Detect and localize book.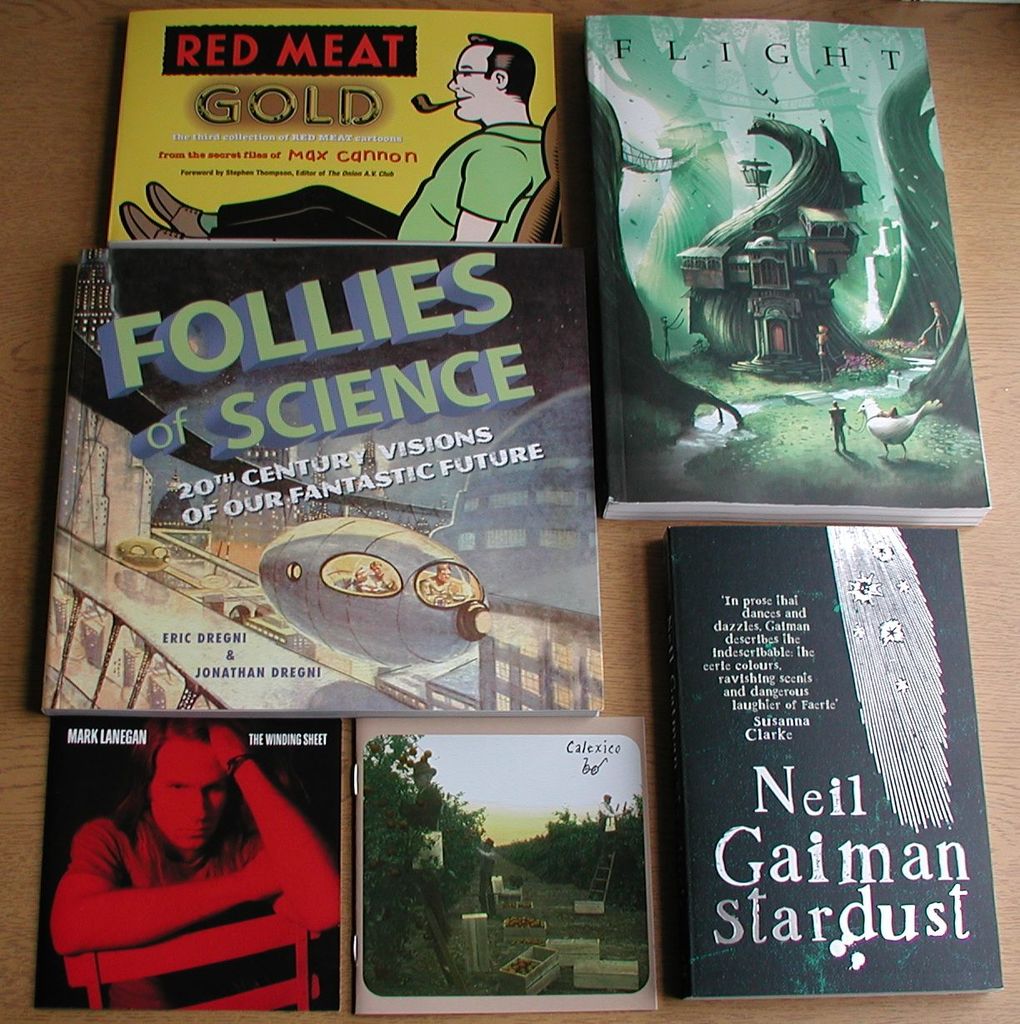
Localized at bbox(44, 238, 617, 741).
